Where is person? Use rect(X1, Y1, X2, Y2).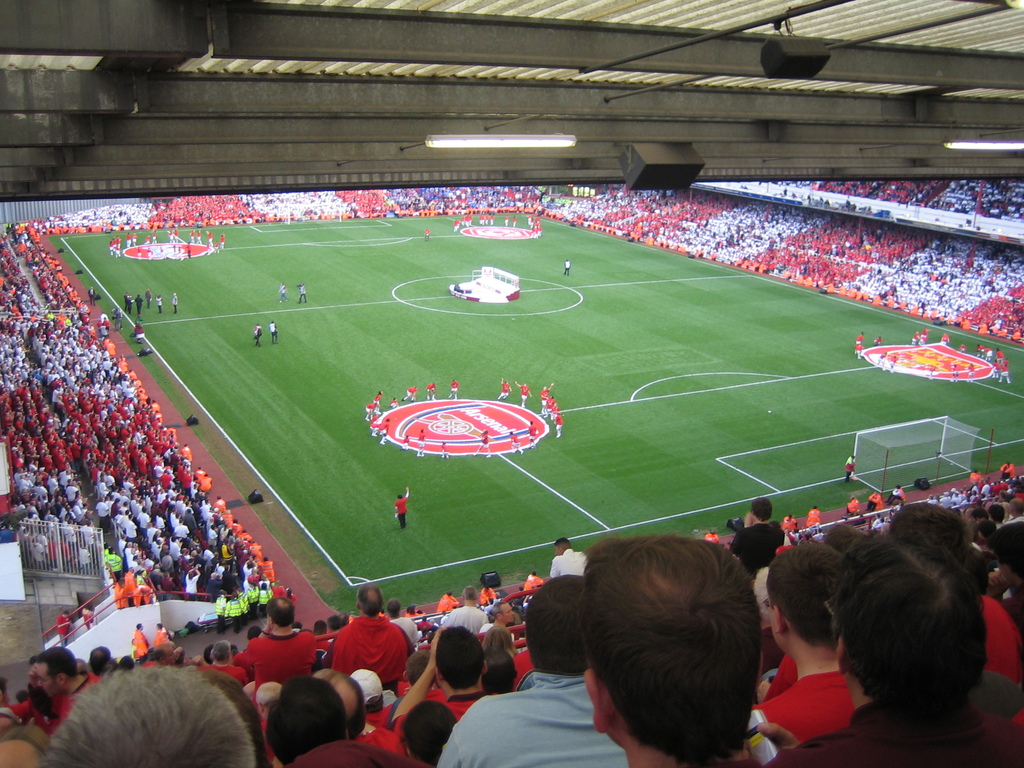
rect(433, 577, 628, 767).
